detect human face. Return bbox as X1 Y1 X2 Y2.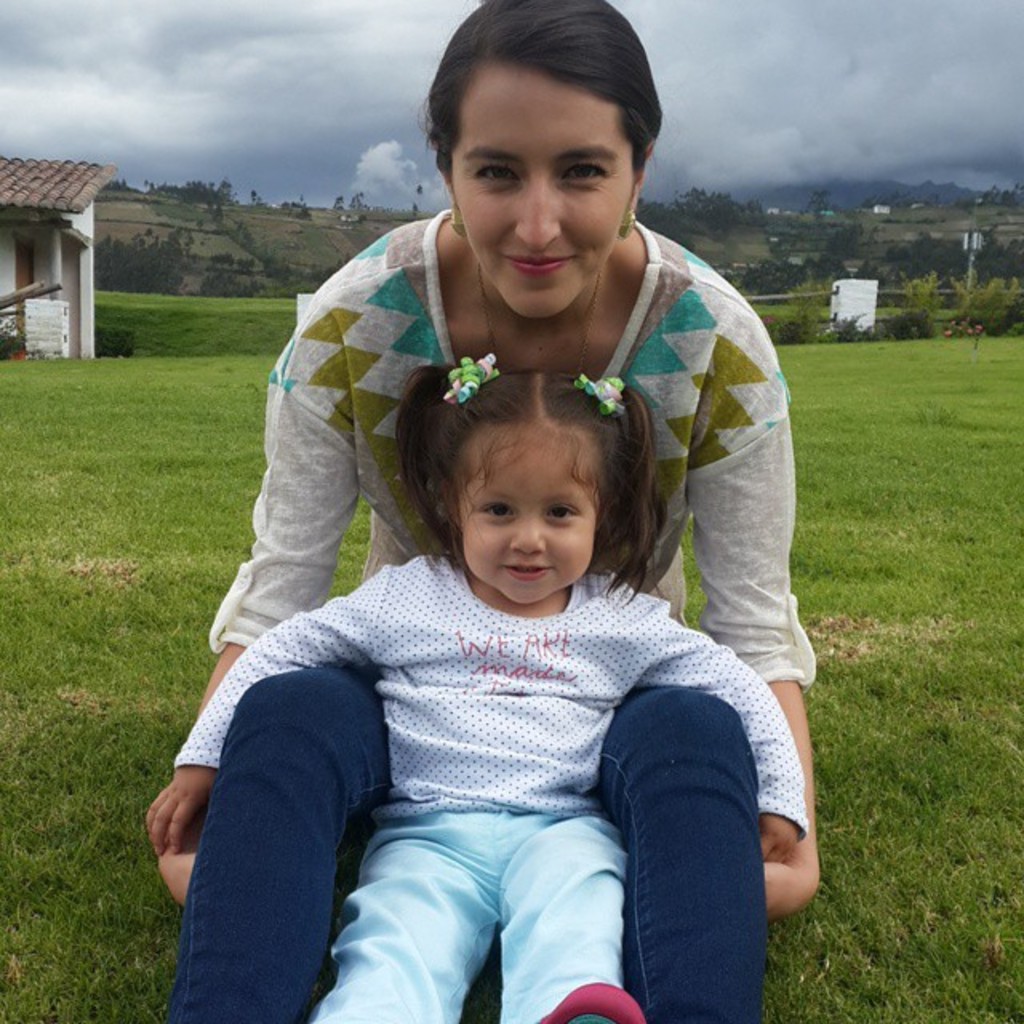
462 427 600 611.
